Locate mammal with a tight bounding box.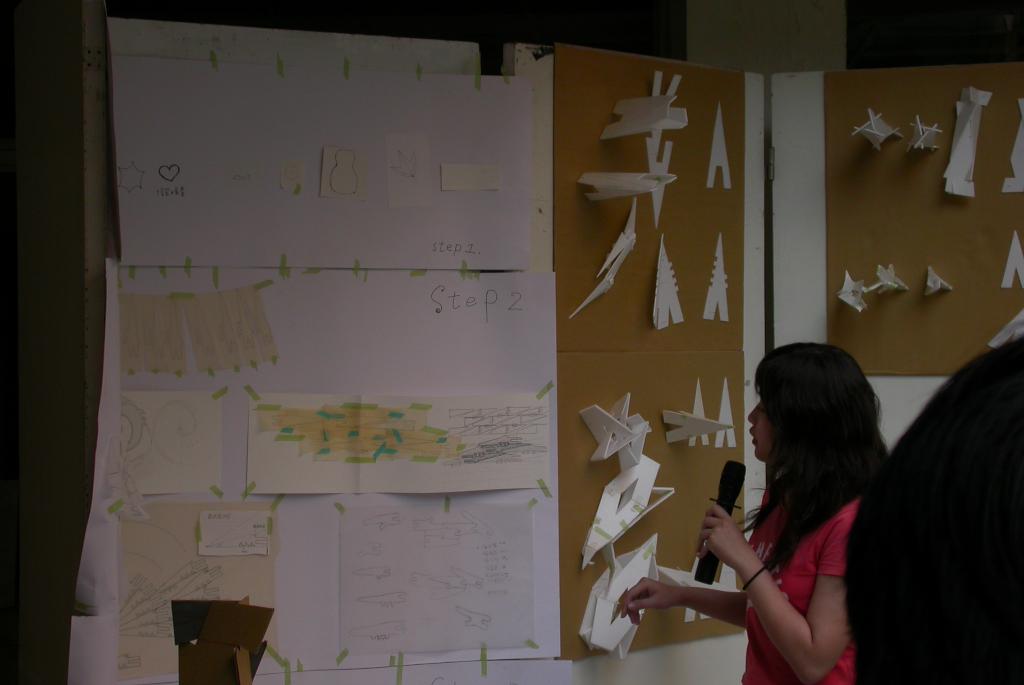
{"left": 844, "top": 324, "right": 1023, "bottom": 684}.
